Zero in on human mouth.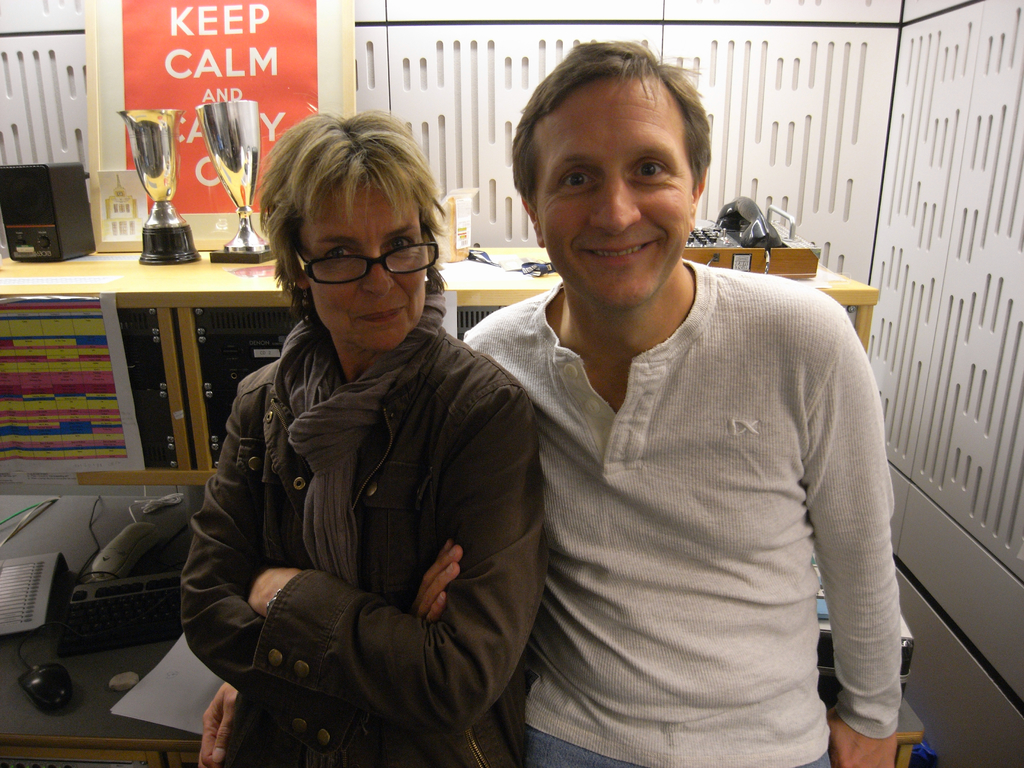
Zeroed in: bbox=[353, 300, 406, 329].
